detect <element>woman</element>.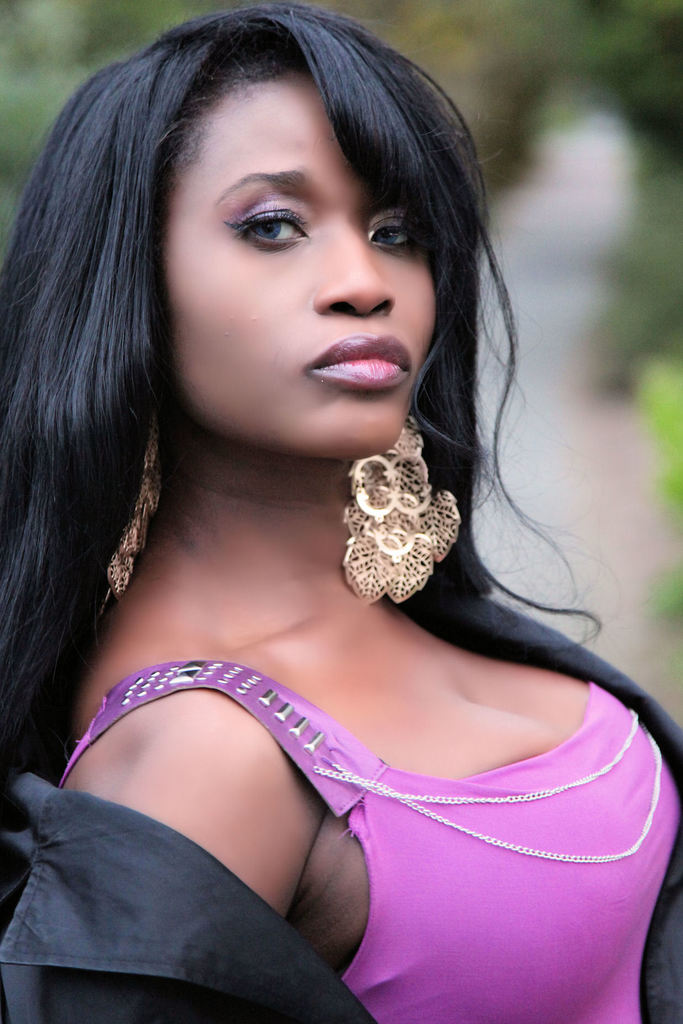
Detected at [left=0, top=0, right=682, bottom=1023].
